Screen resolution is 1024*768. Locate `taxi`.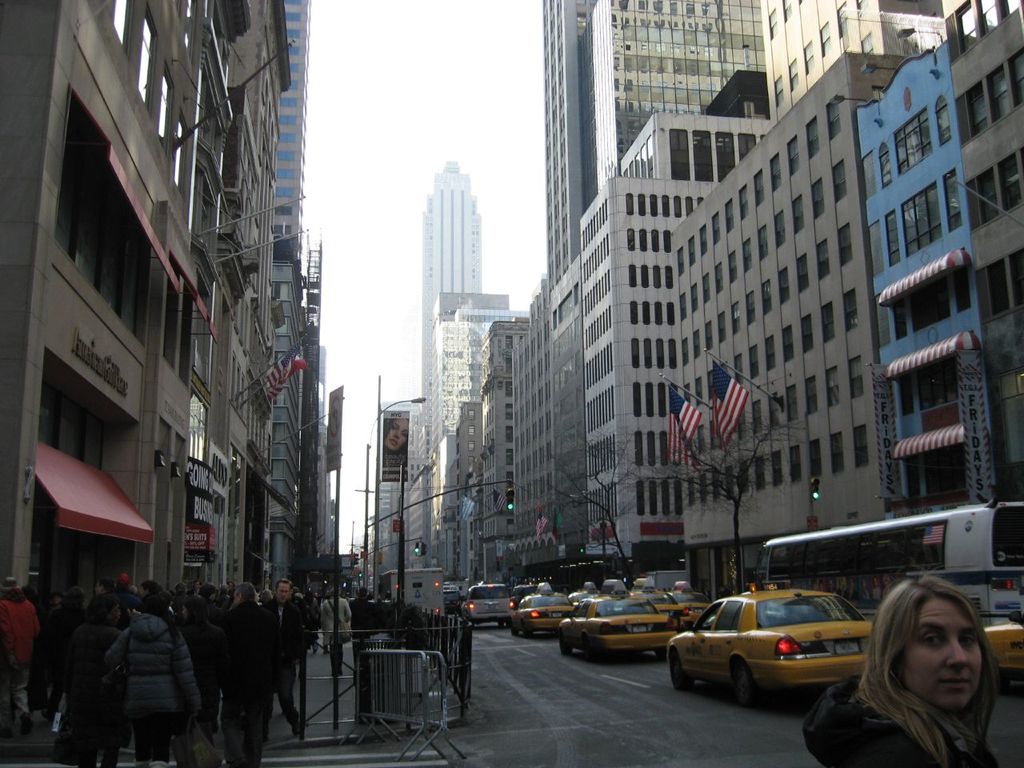
[left=668, top=582, right=710, bottom=628].
